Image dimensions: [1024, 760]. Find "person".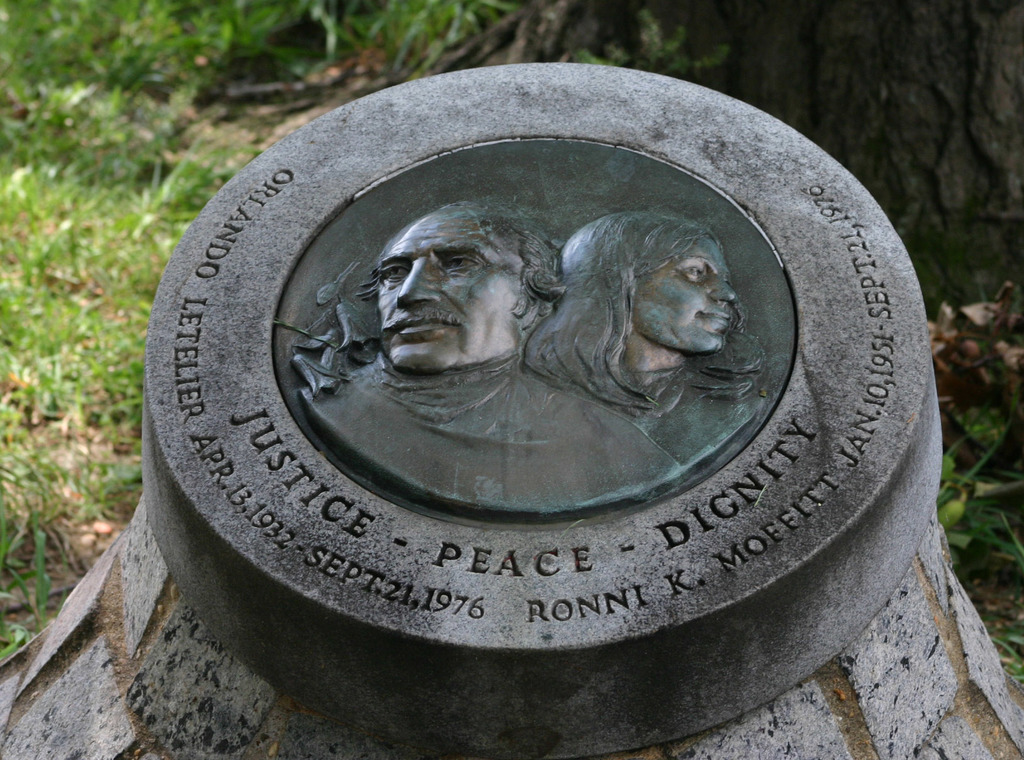
x1=514, y1=208, x2=766, y2=429.
